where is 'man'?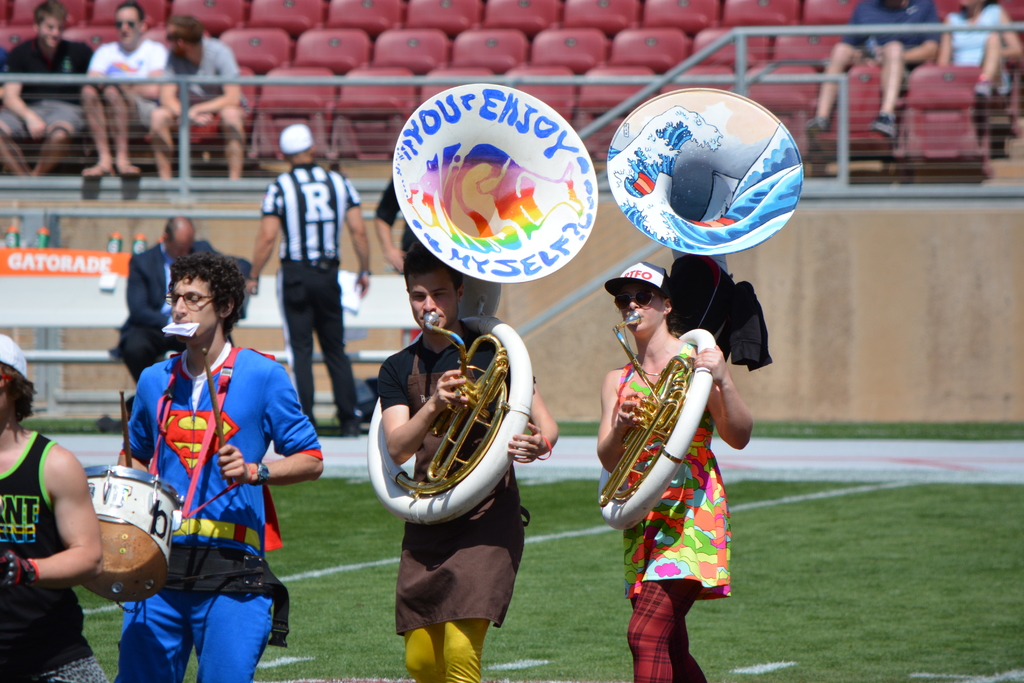
pyautogui.locateOnScreen(80, 1, 168, 174).
